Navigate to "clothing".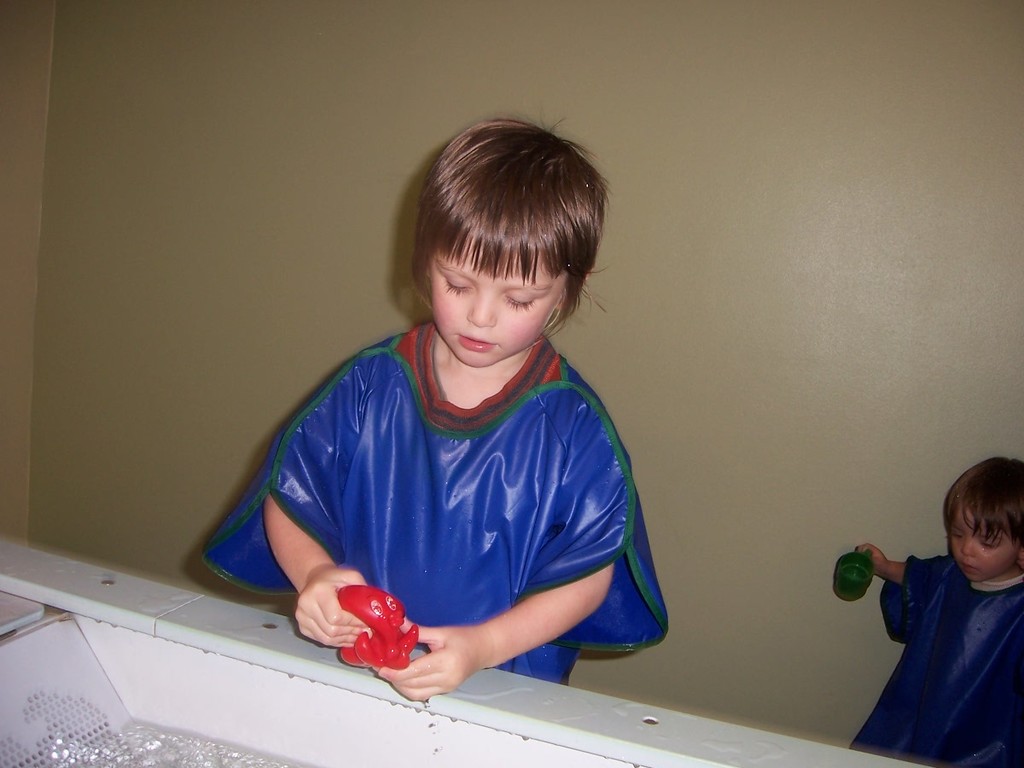
Navigation target: [left=200, top=323, right=667, bottom=687].
